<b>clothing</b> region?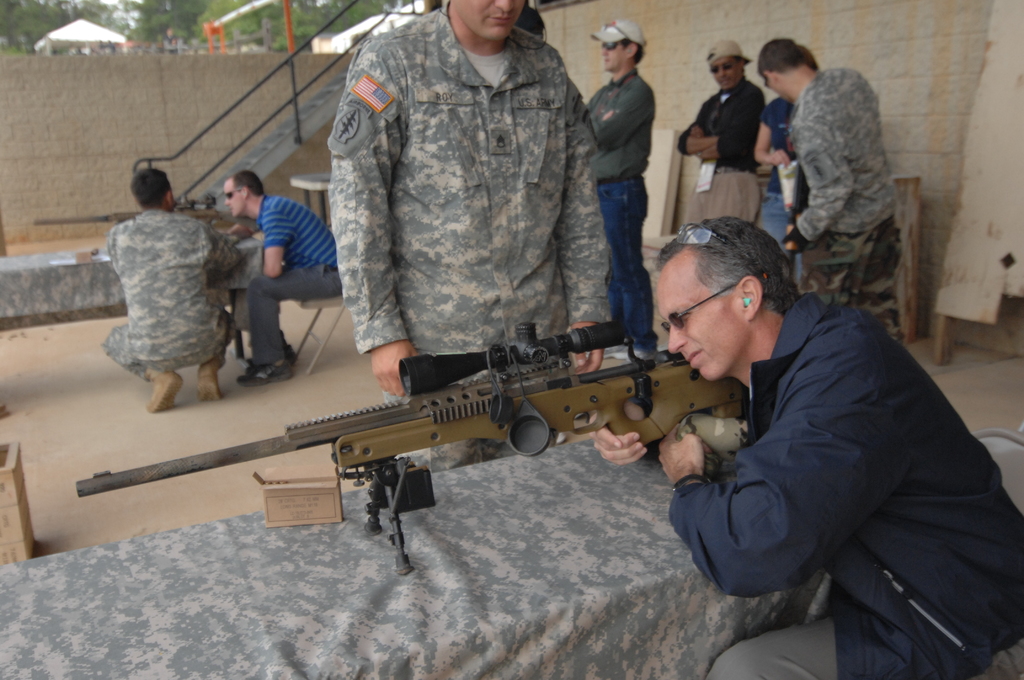
673:294:1023:679
